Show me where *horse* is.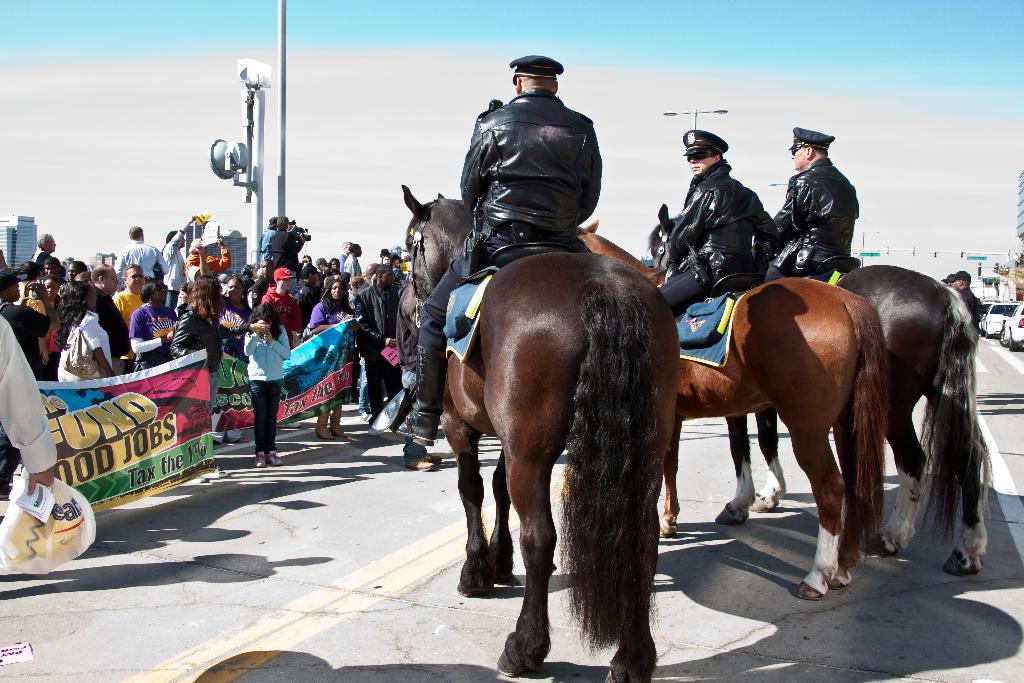
*horse* is at rect(571, 218, 887, 602).
